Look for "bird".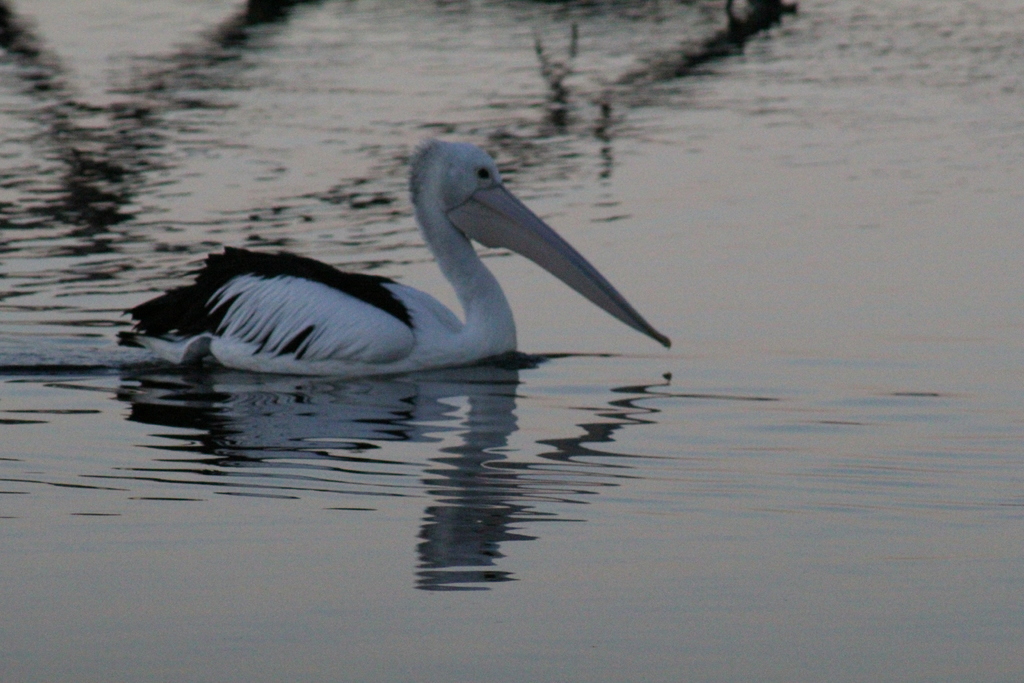
Found: Rect(133, 135, 657, 373).
